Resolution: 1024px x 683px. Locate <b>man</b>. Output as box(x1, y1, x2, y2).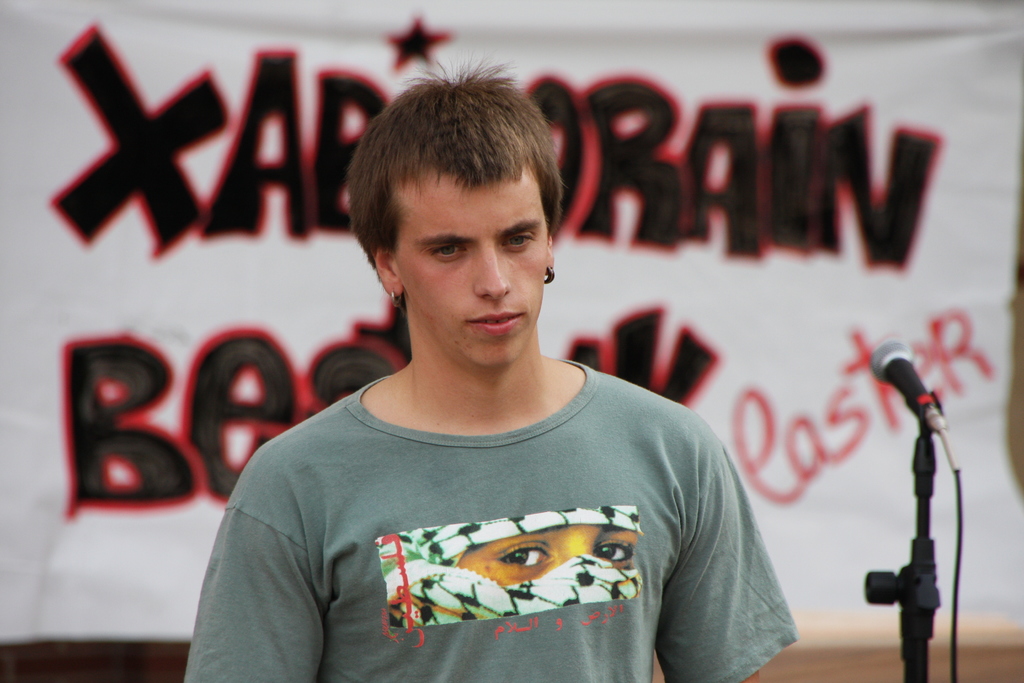
box(179, 63, 797, 682).
